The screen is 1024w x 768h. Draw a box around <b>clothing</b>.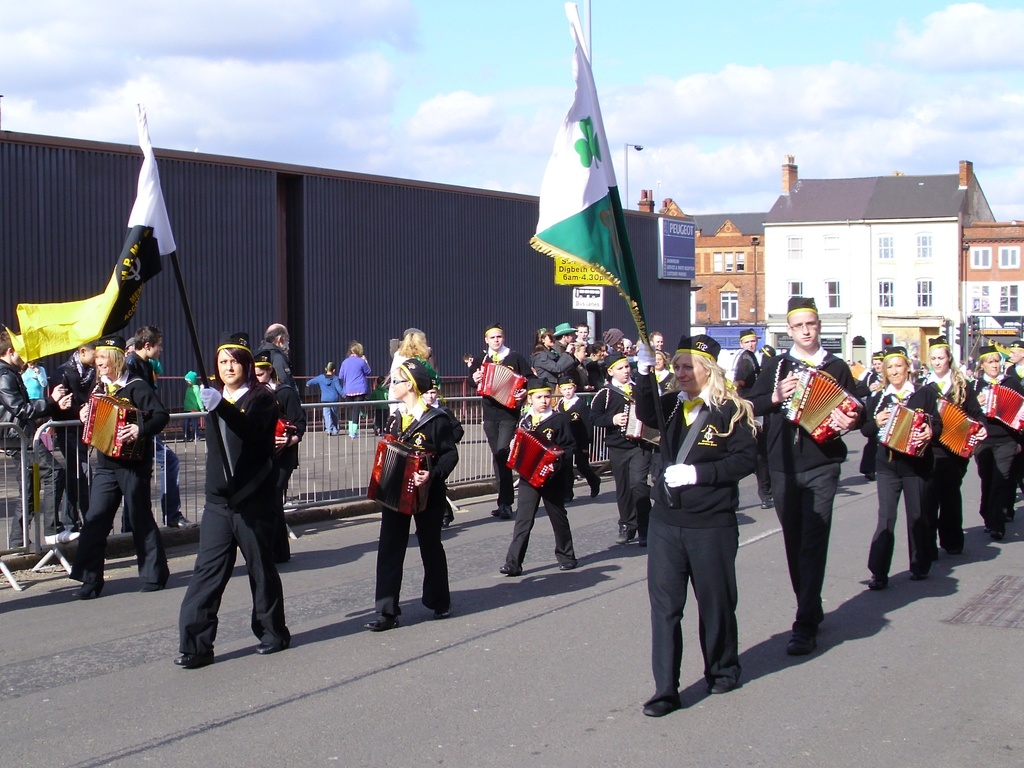
<region>84, 360, 186, 602</region>.
